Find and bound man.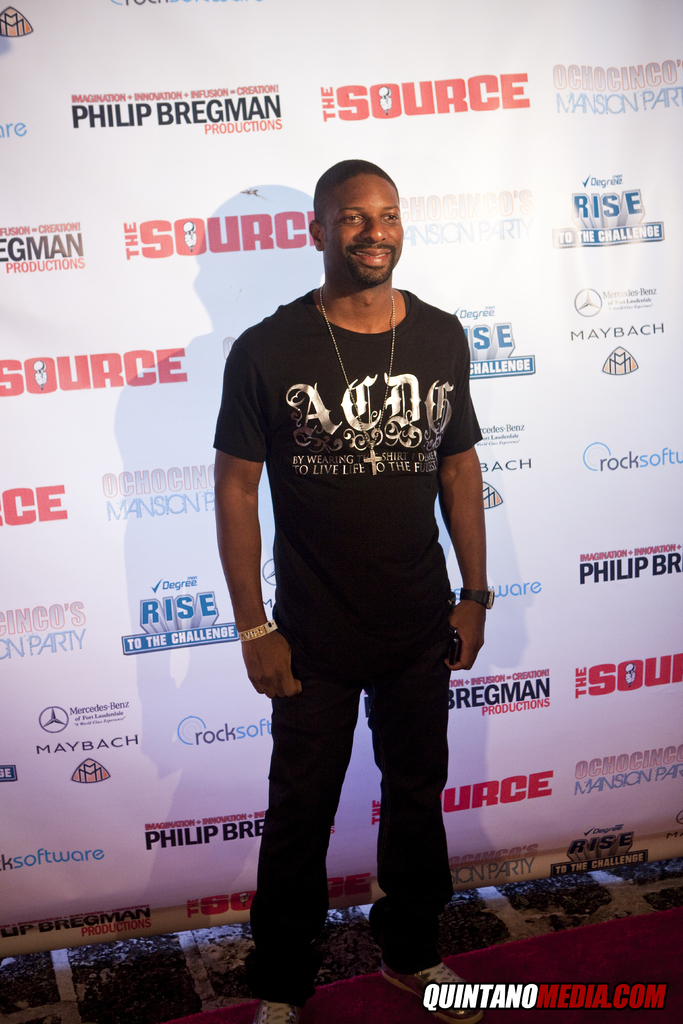
Bound: <box>206,149,502,1021</box>.
